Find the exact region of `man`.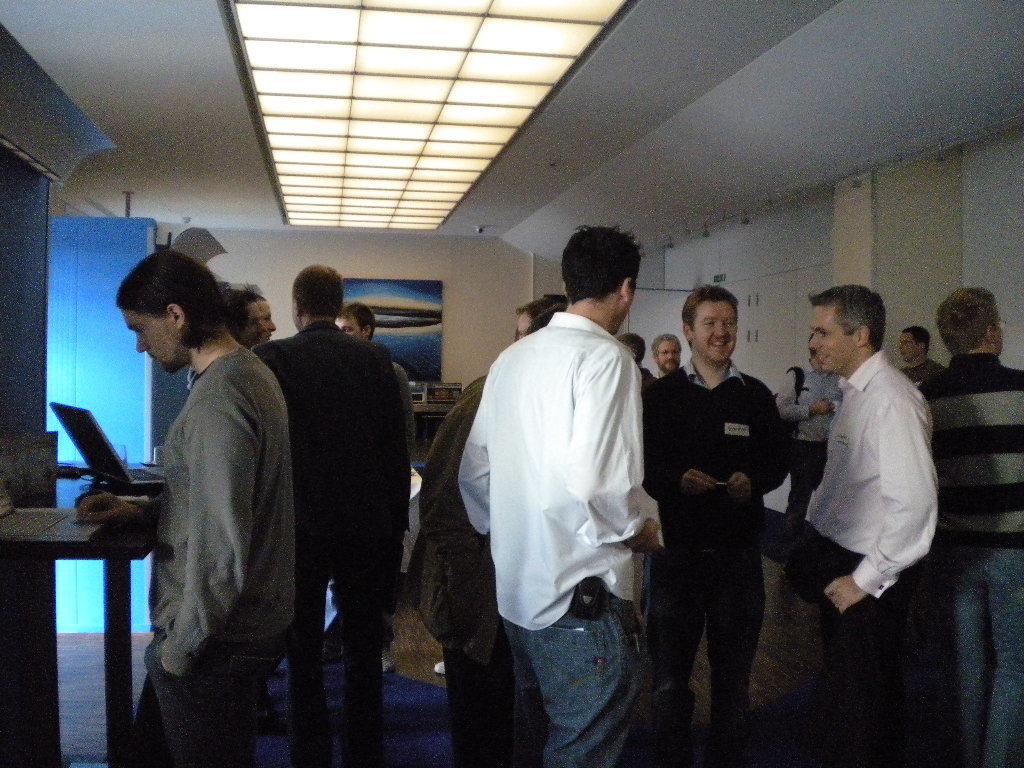
Exact region: region(800, 281, 941, 767).
